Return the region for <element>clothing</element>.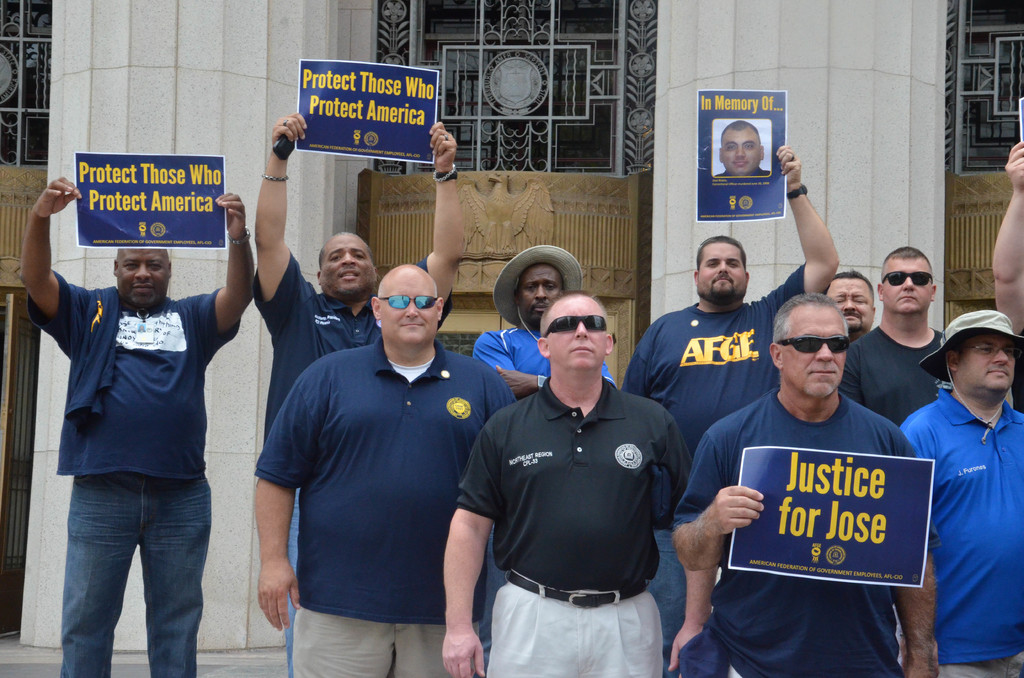
{"x1": 457, "y1": 380, "x2": 693, "y2": 677}.
